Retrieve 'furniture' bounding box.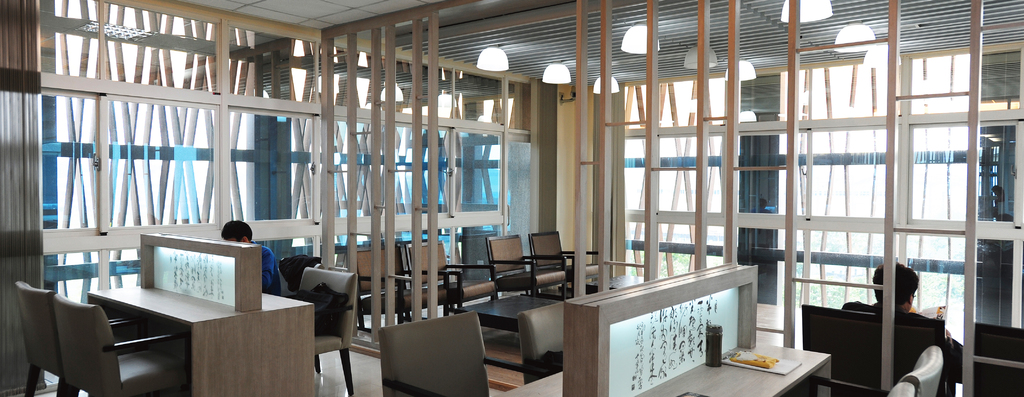
Bounding box: 85:235:319:396.
